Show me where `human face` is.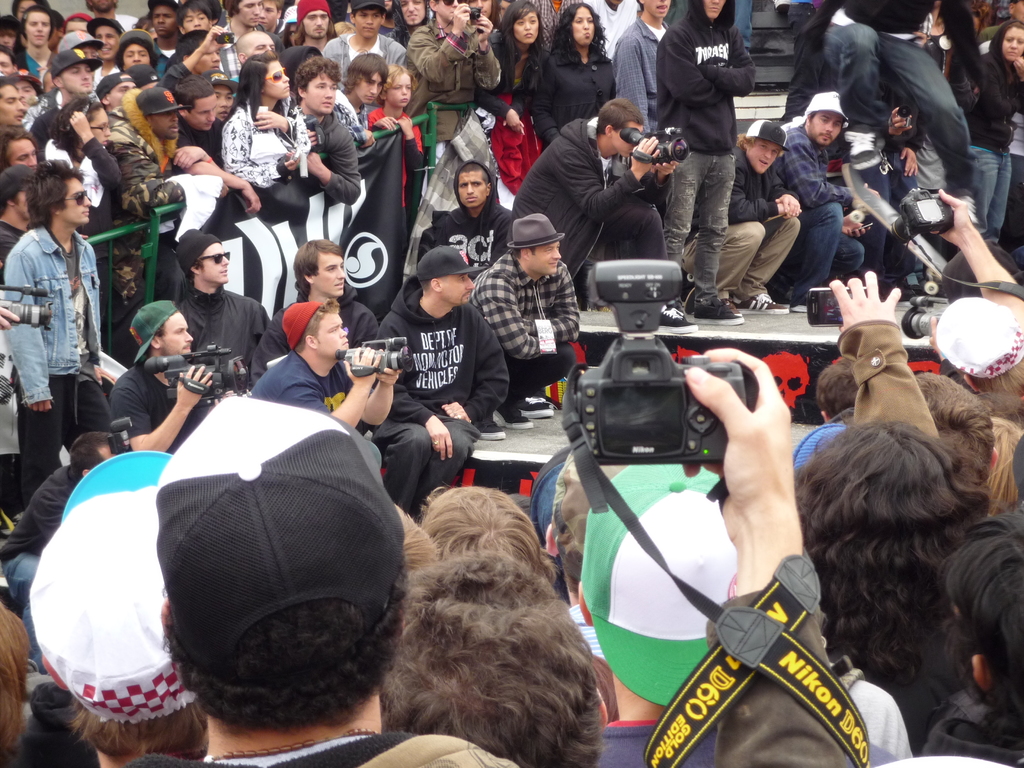
`human face` is at box=[646, 0, 673, 19].
